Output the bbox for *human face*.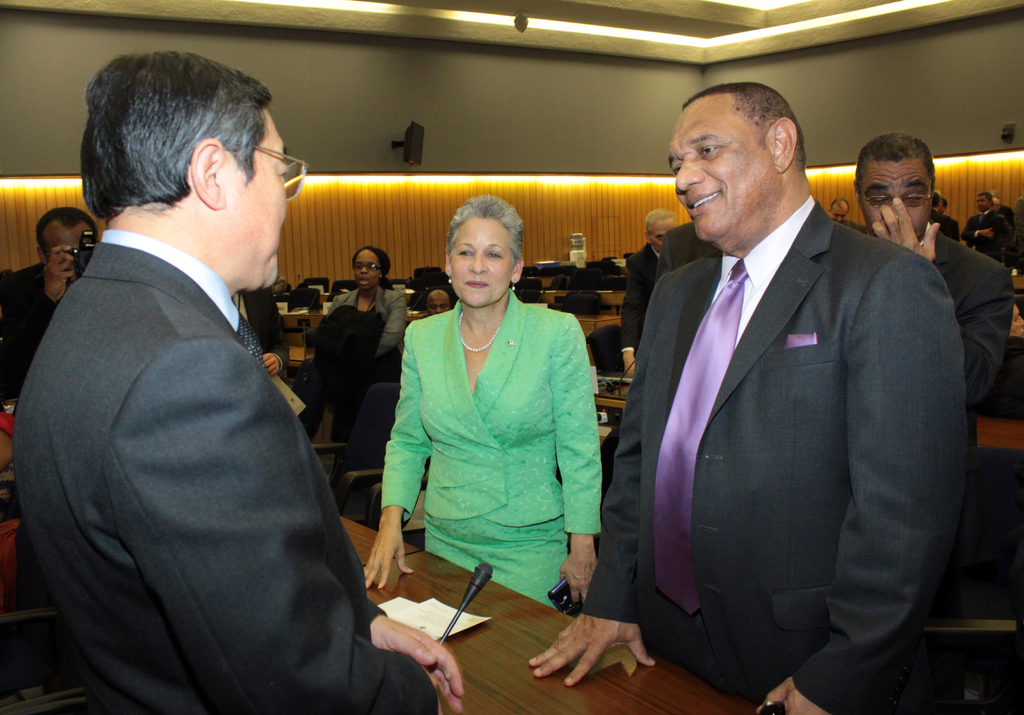
select_region(352, 246, 380, 289).
